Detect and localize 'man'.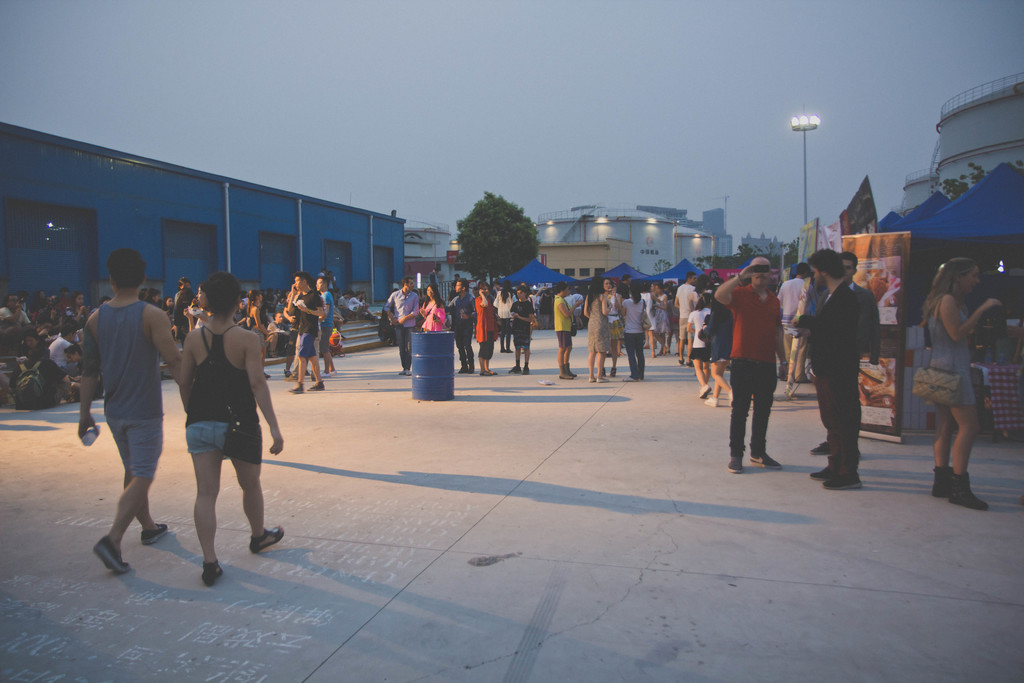
Localized at pyautogui.locateOnScreen(710, 254, 785, 472).
